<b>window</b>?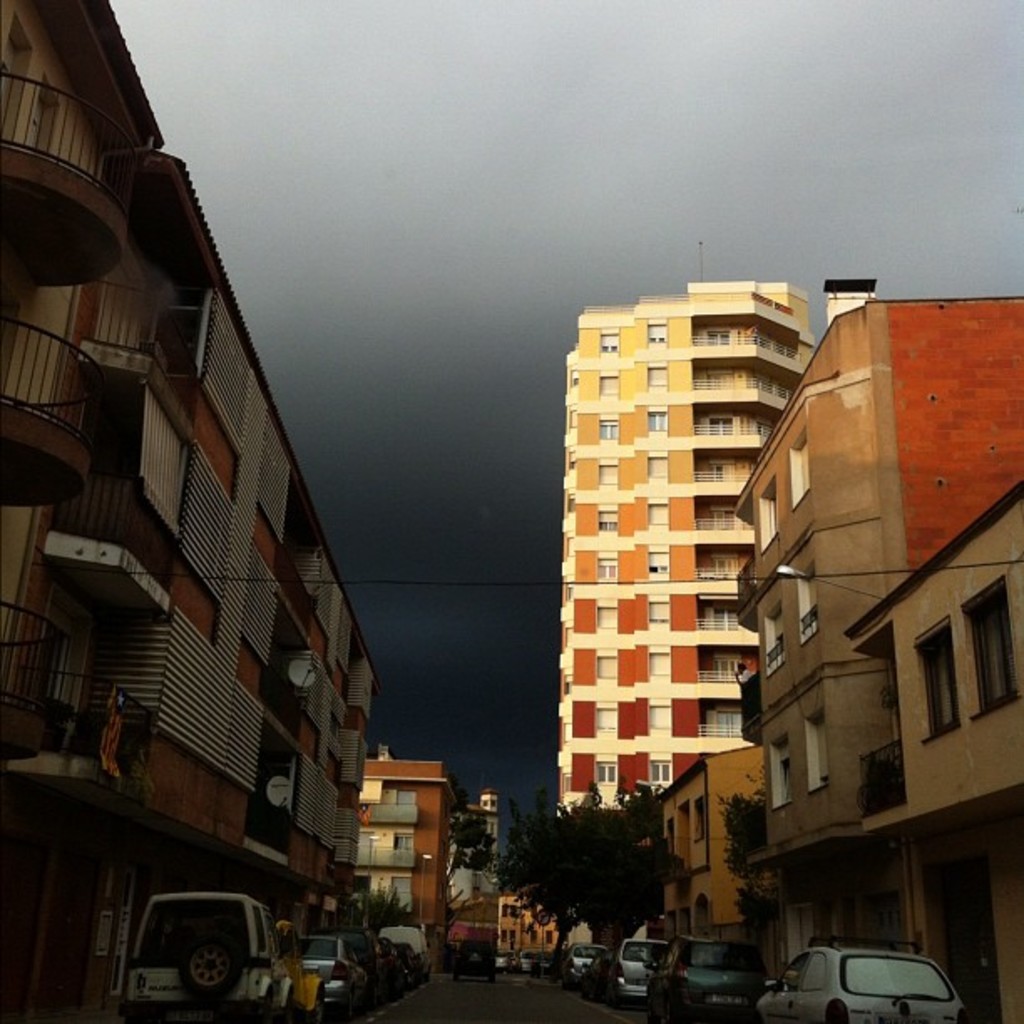
select_region(509, 929, 514, 940)
